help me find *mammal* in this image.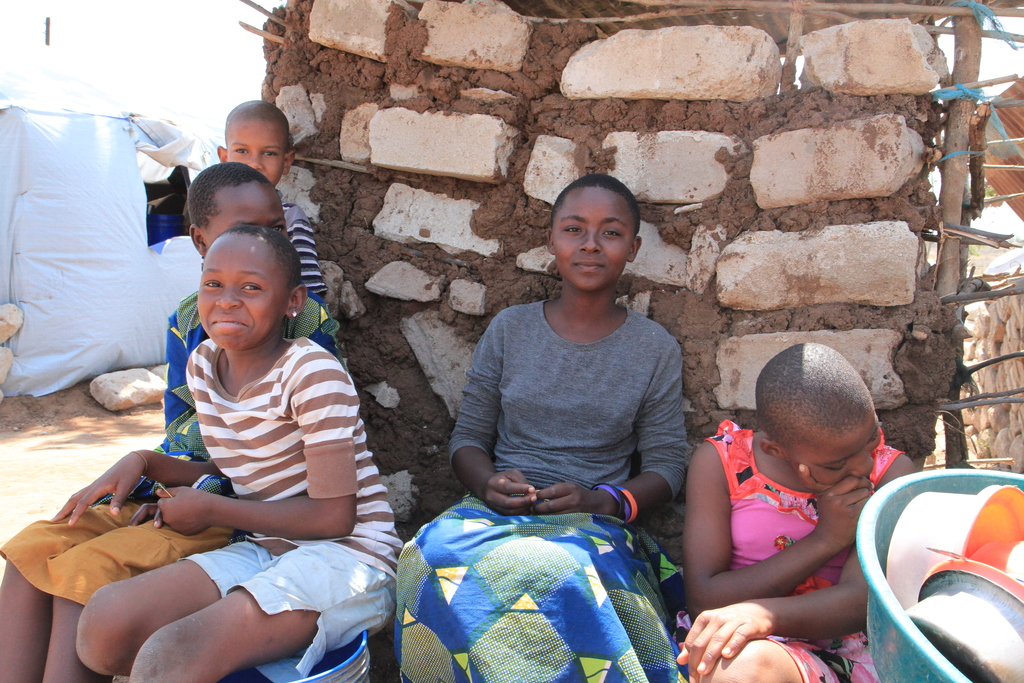
Found it: [0,158,340,682].
